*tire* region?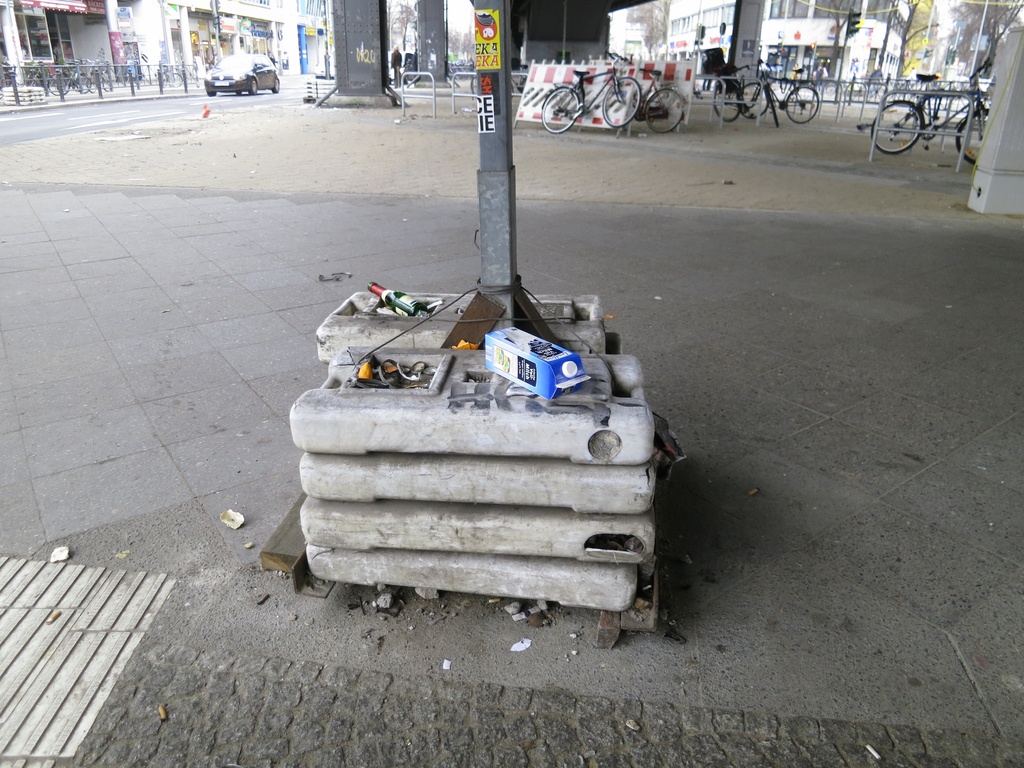
left=236, top=89, right=243, bottom=94
